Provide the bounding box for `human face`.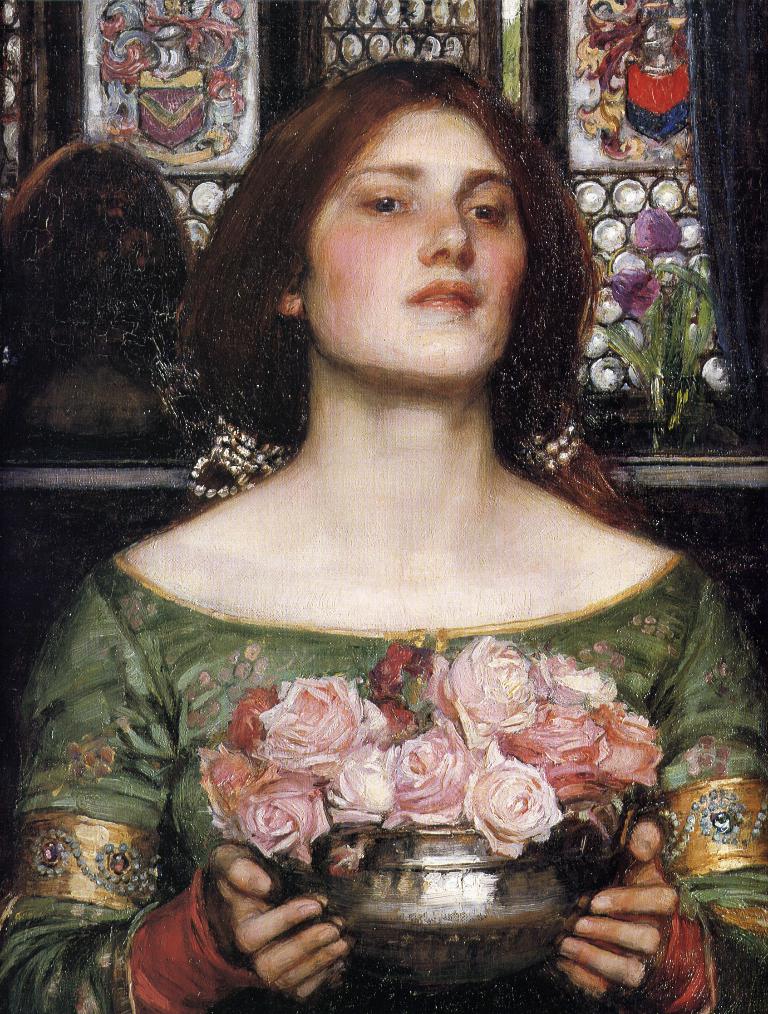
<region>300, 110, 523, 382</region>.
